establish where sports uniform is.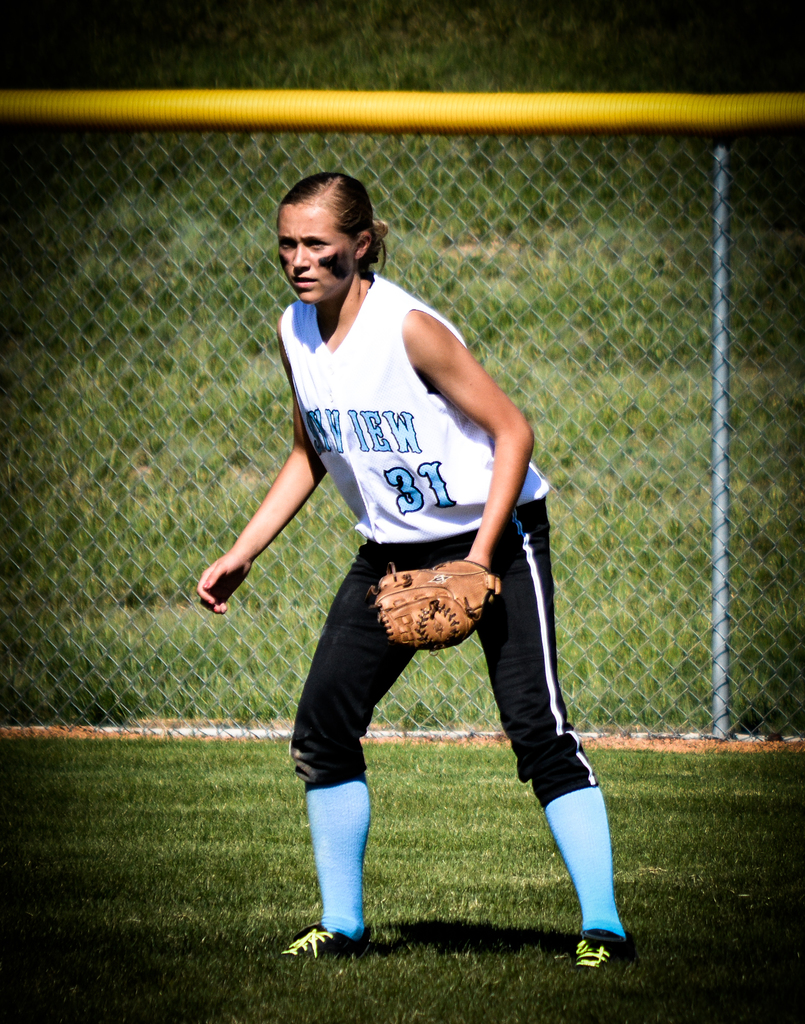
Established at 216/206/617/895.
